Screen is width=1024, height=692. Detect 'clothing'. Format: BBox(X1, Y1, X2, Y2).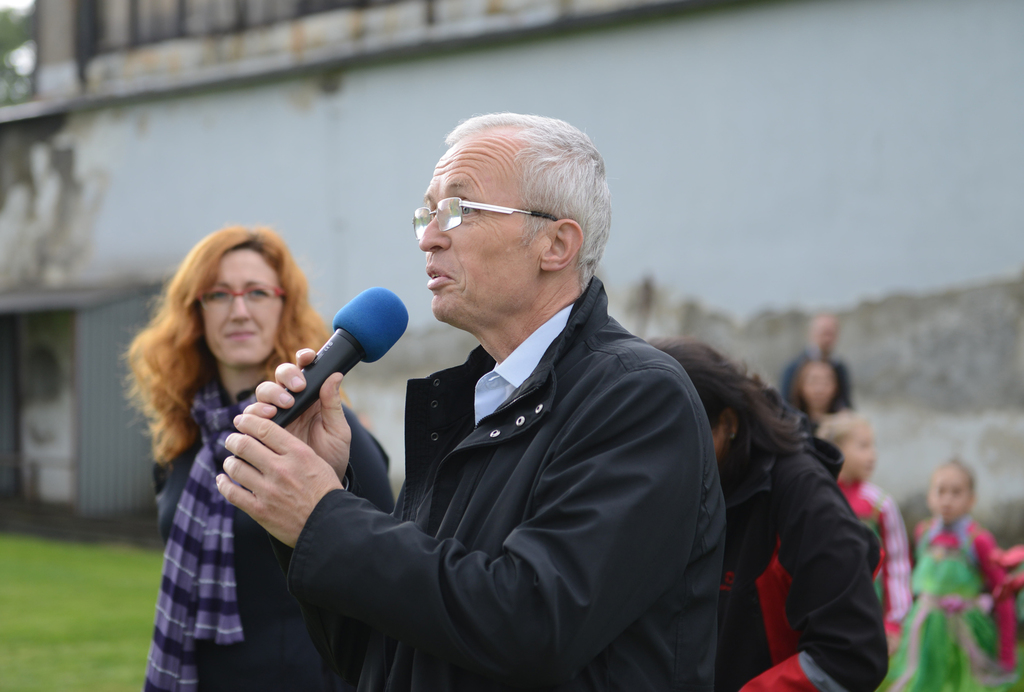
BBox(712, 419, 887, 691).
